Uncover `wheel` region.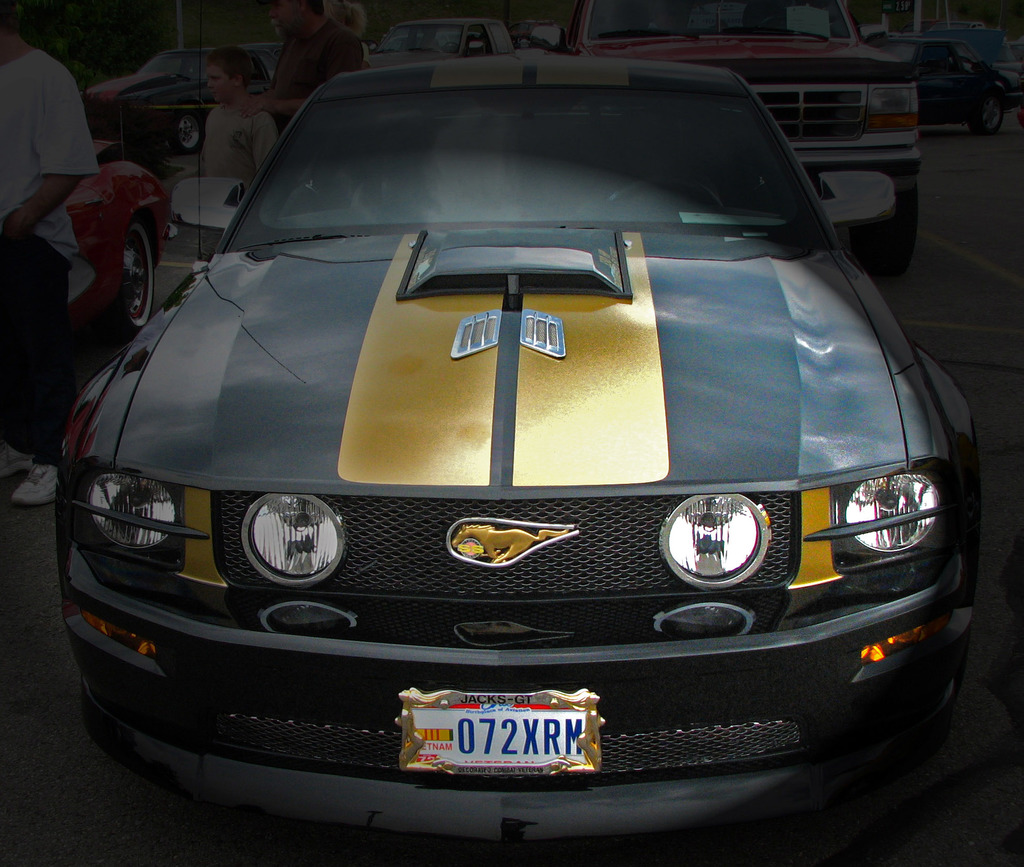
Uncovered: 591,177,724,216.
